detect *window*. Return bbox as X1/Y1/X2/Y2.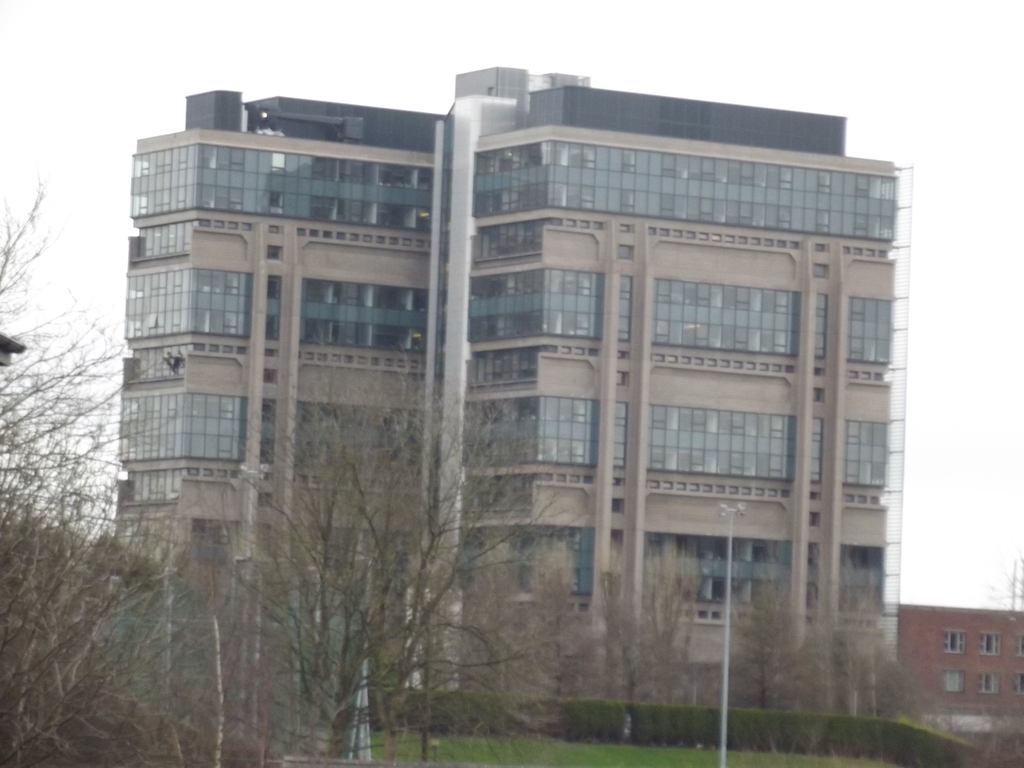
939/627/969/656.
